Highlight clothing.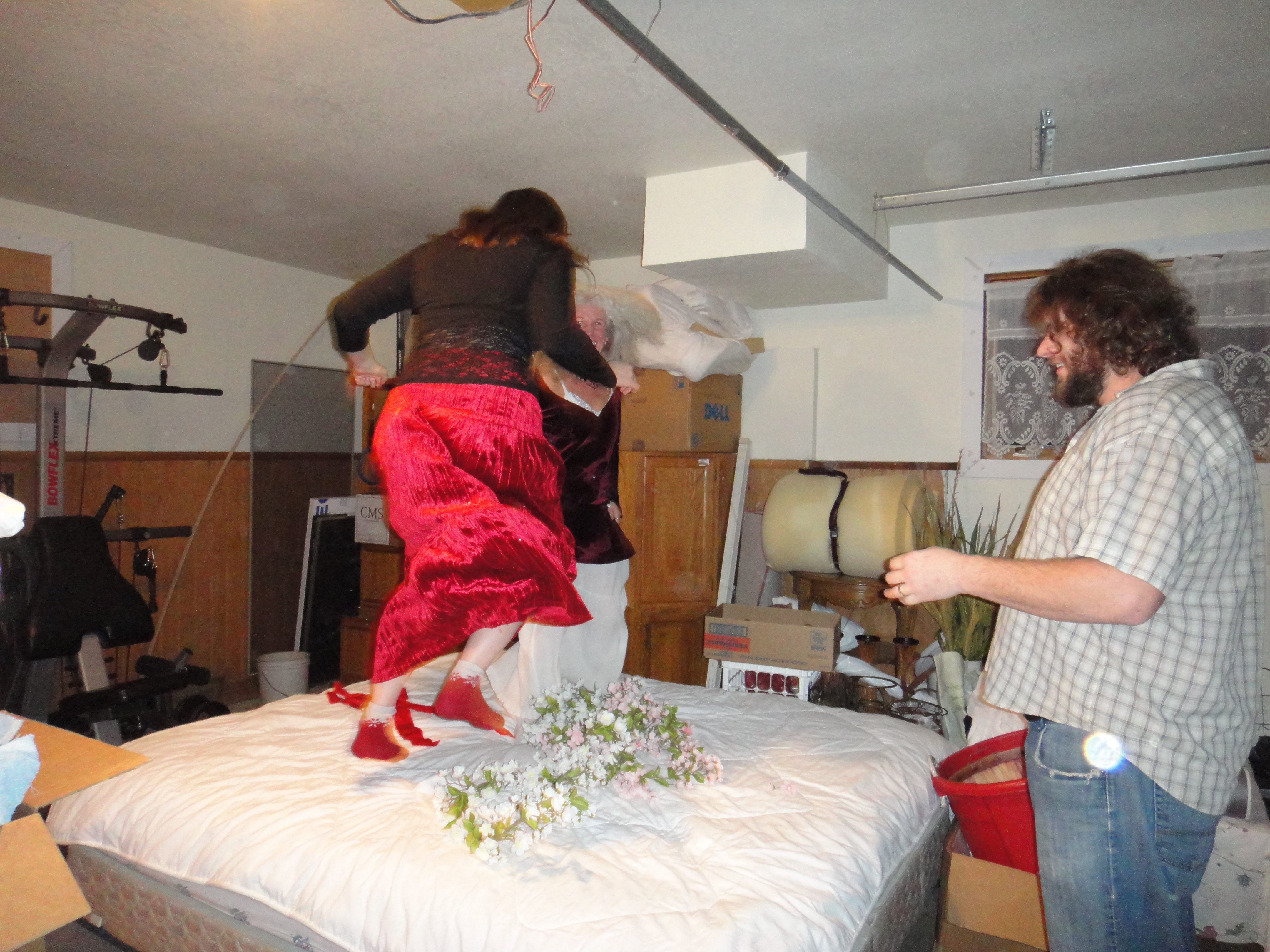
Highlighted region: [left=106, top=113, right=173, bottom=202].
